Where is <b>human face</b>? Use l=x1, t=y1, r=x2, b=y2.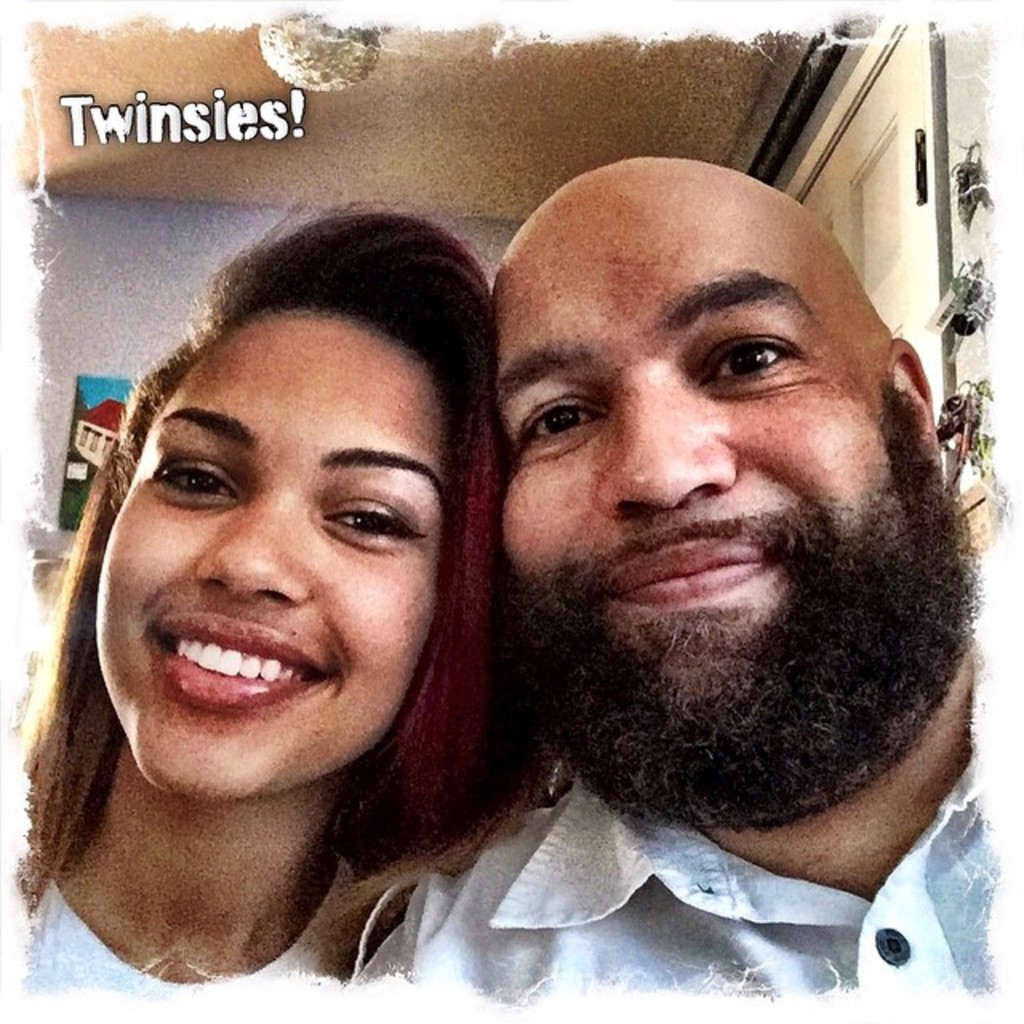
l=491, t=173, r=888, b=658.
